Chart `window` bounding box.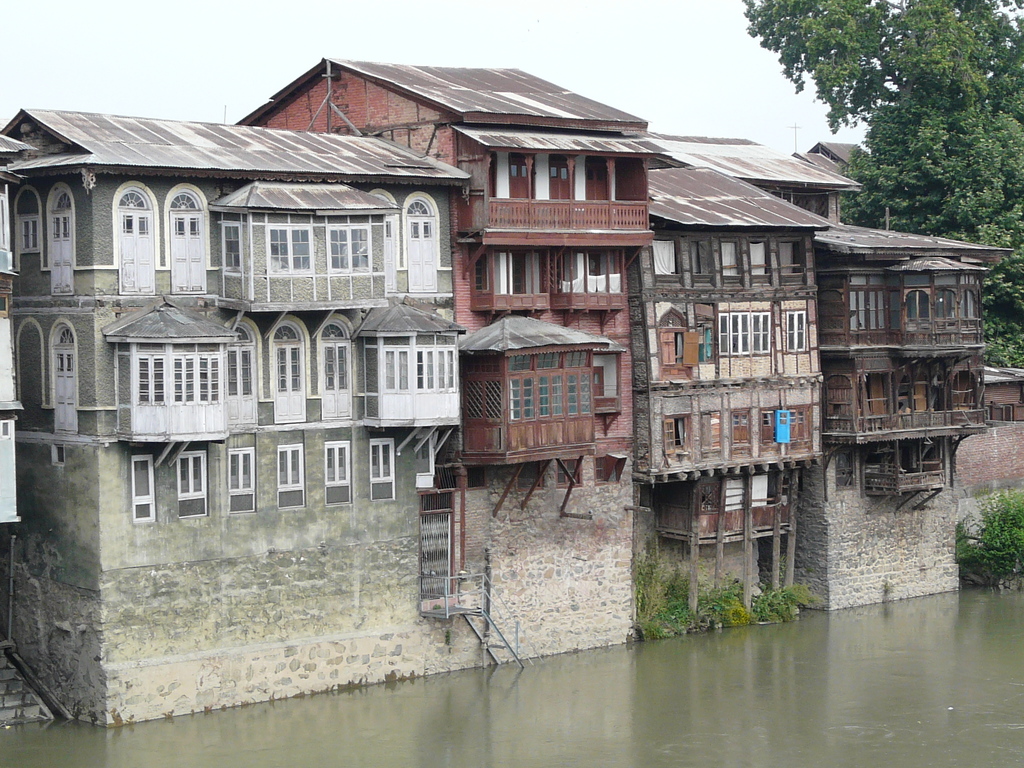
Charted: bbox=(515, 250, 531, 294).
